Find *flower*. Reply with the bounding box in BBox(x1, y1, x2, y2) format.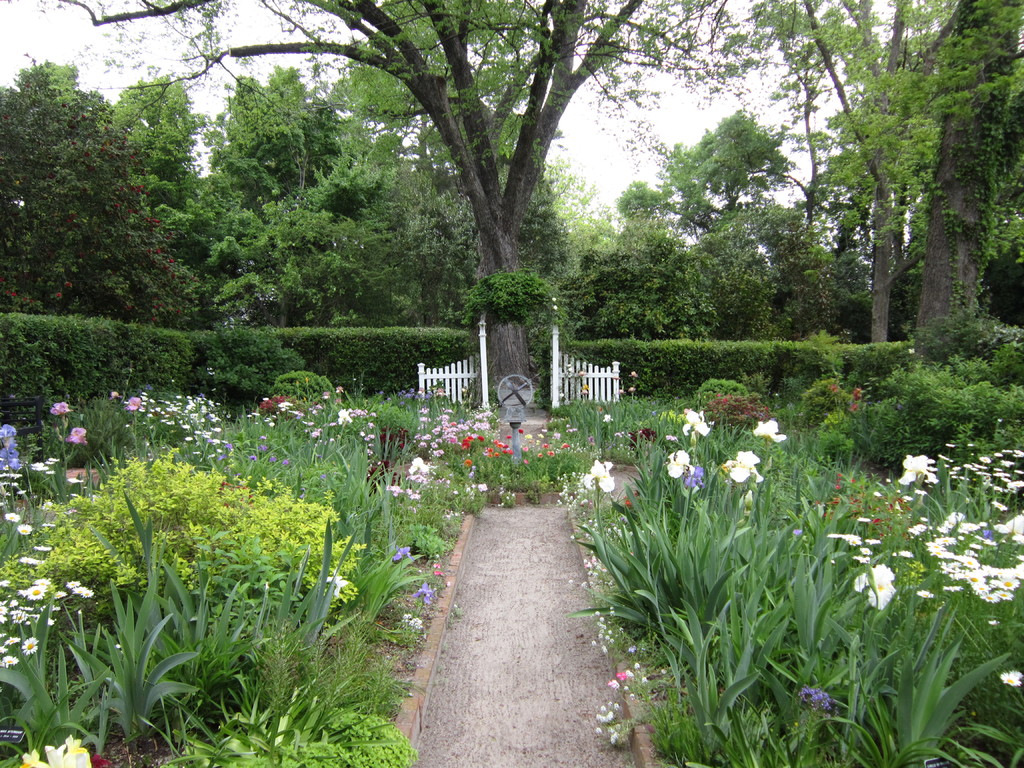
BBox(599, 408, 612, 426).
